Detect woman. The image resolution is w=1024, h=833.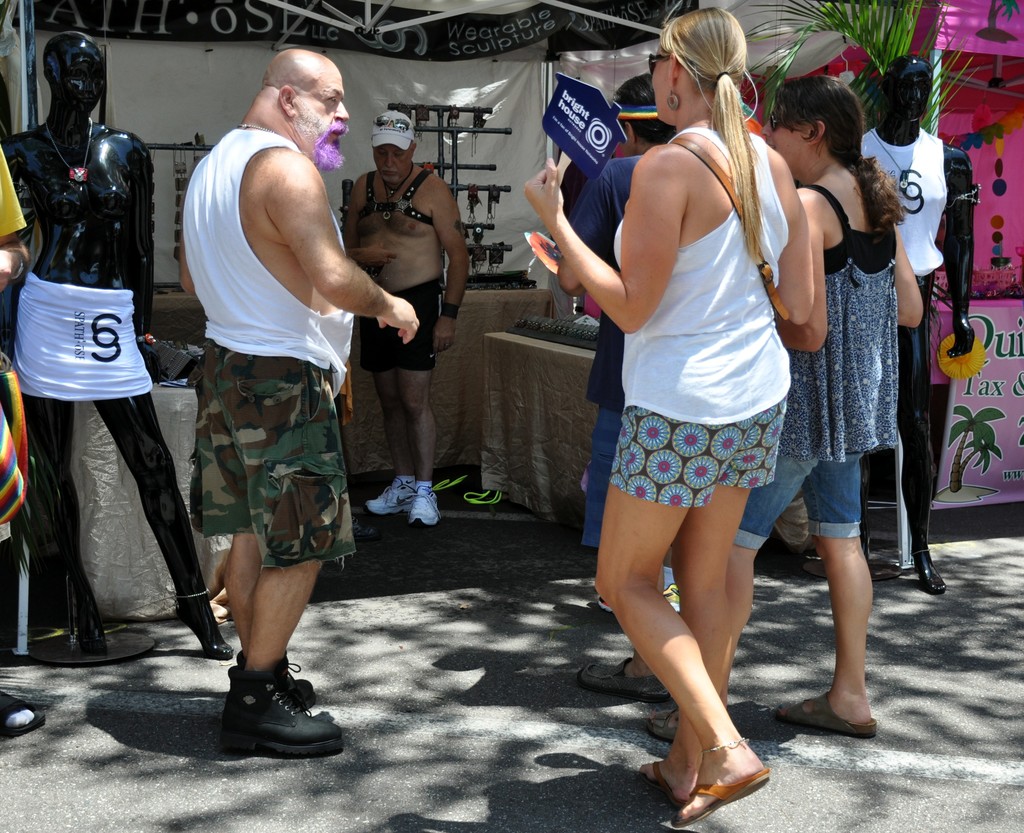
rect(0, 28, 239, 661).
